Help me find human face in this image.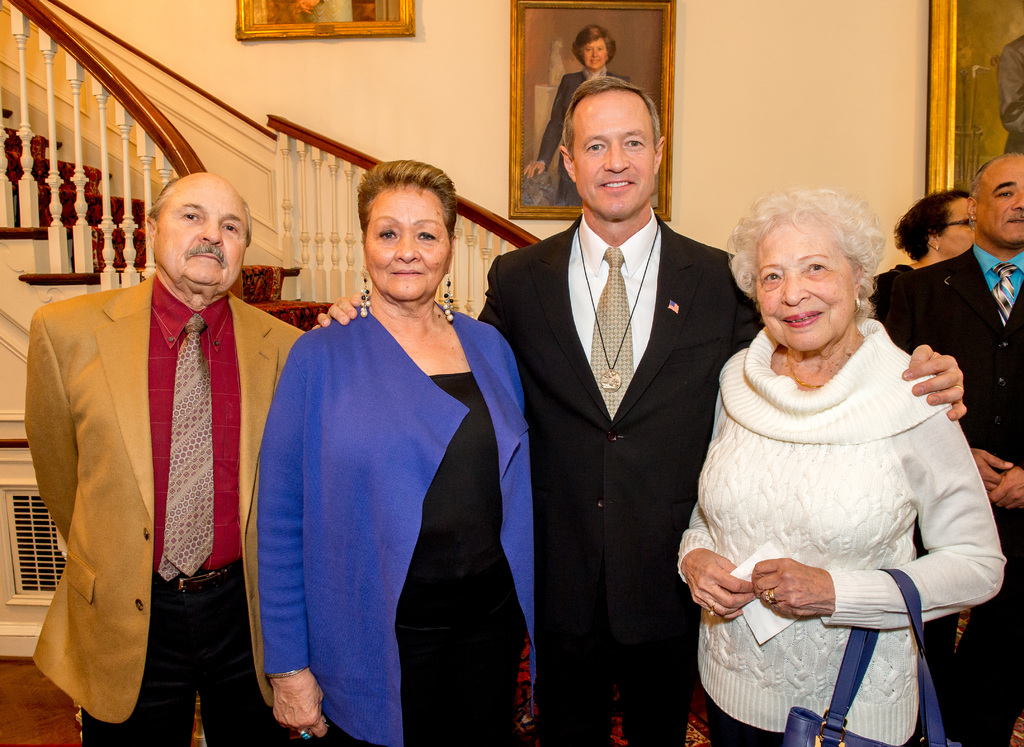
Found it: [155, 173, 252, 287].
